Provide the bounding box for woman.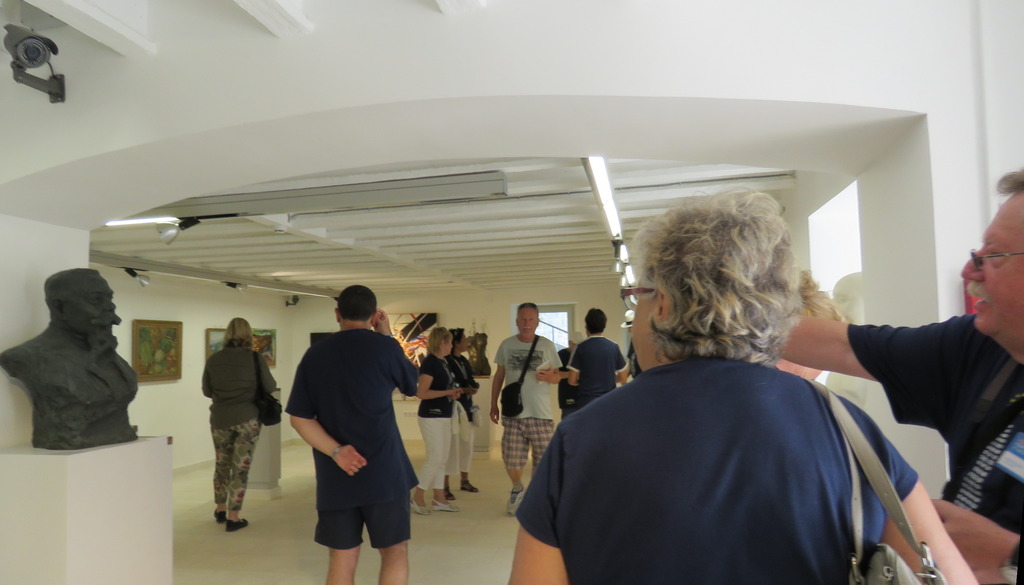
(188,319,268,531).
